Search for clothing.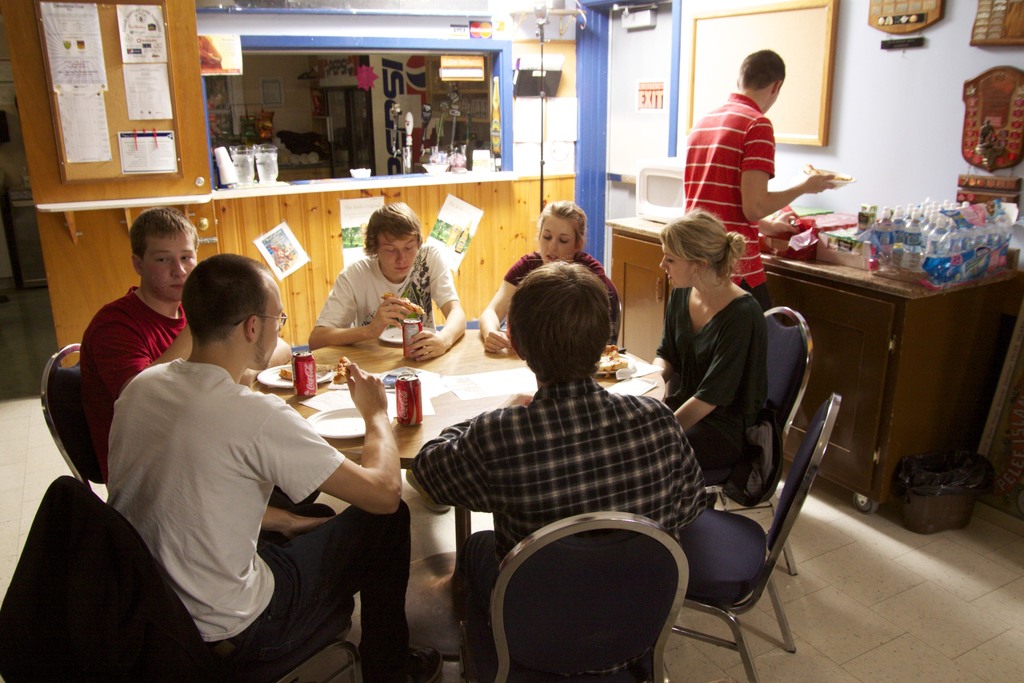
Found at pyautogui.locateOnScreen(108, 356, 409, 682).
